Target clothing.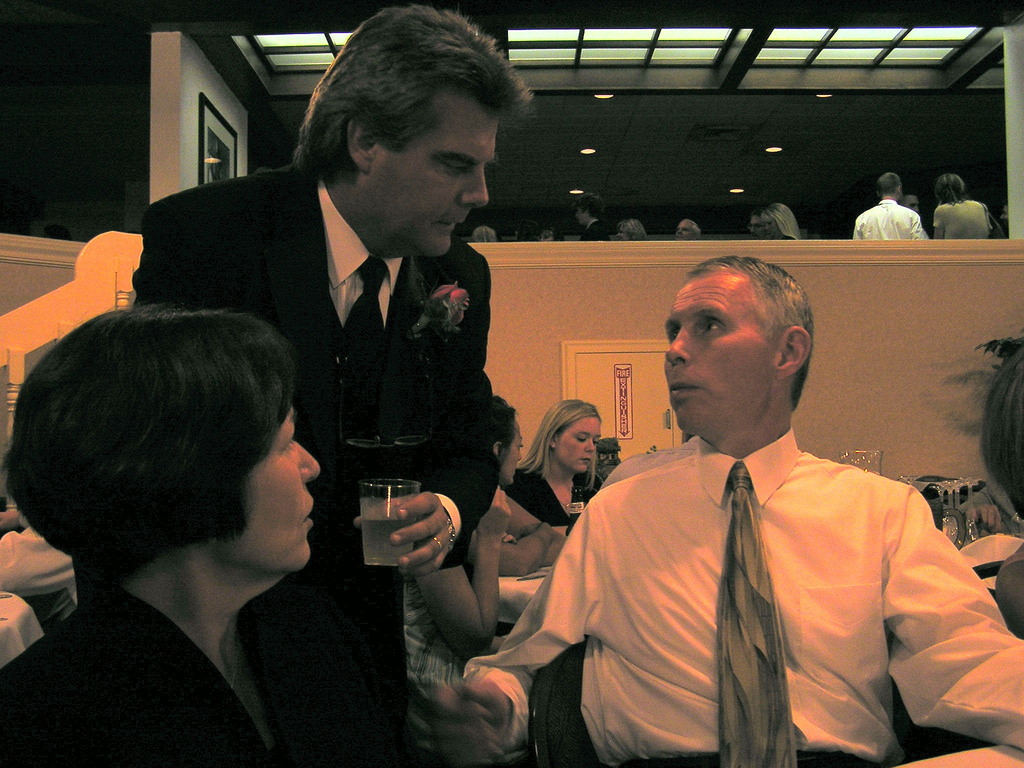
Target region: l=464, t=431, r=1023, b=767.
